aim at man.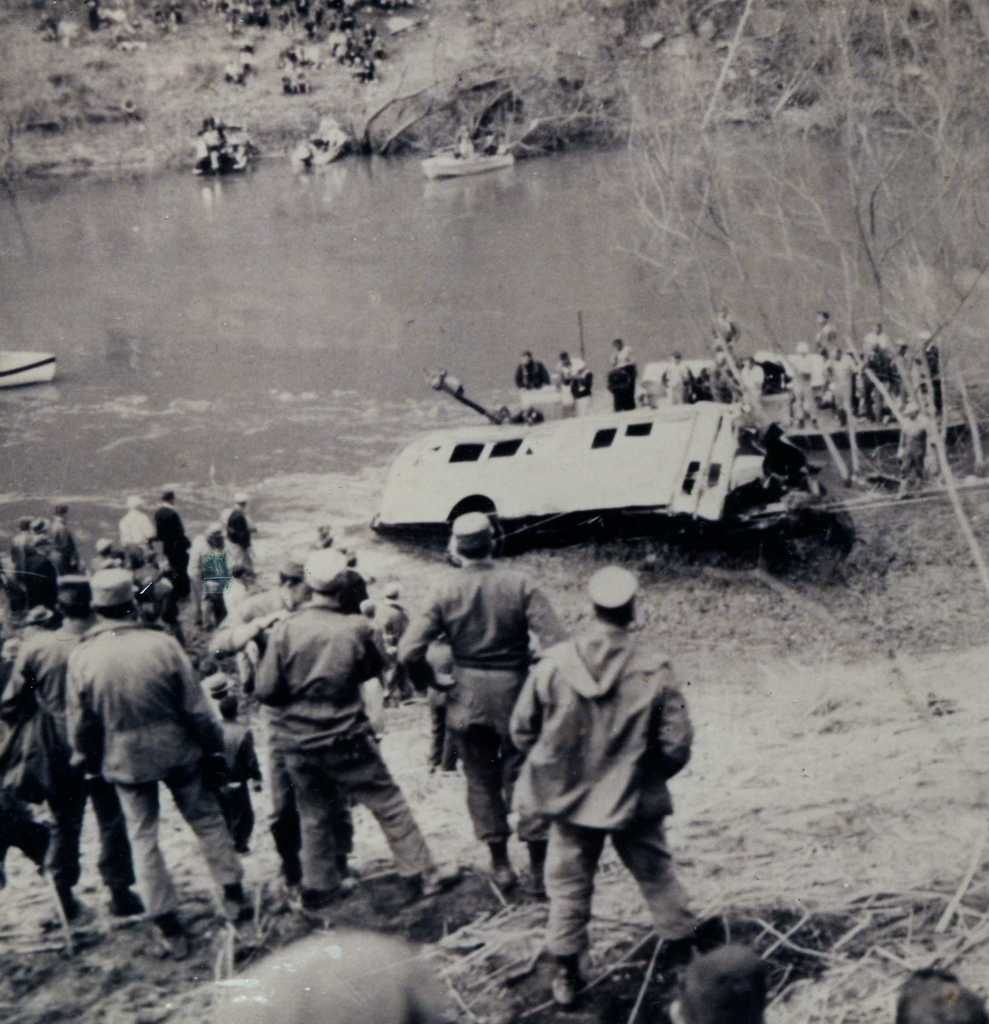
Aimed at [552,350,590,387].
